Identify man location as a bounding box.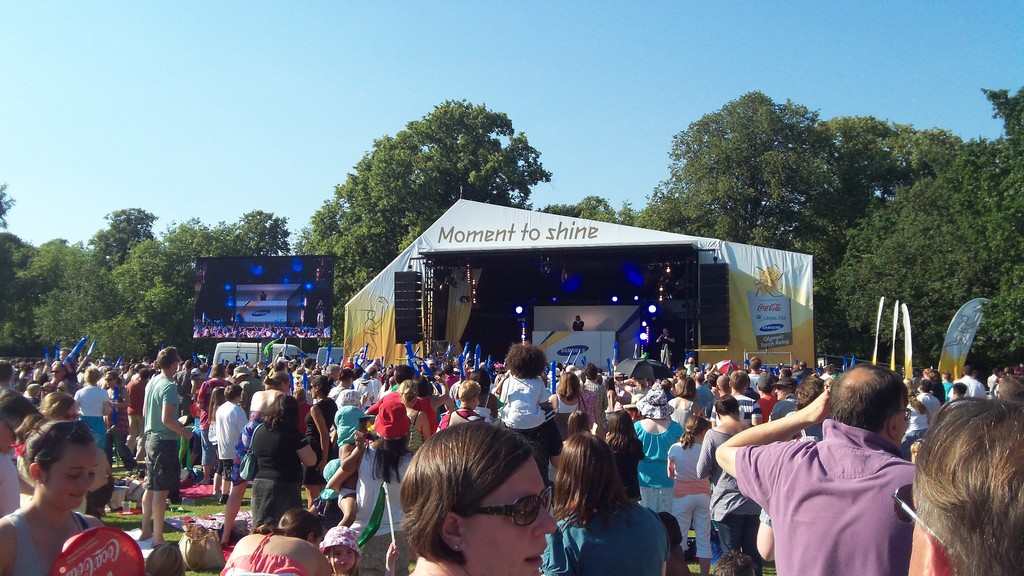
crop(984, 372, 1002, 401).
